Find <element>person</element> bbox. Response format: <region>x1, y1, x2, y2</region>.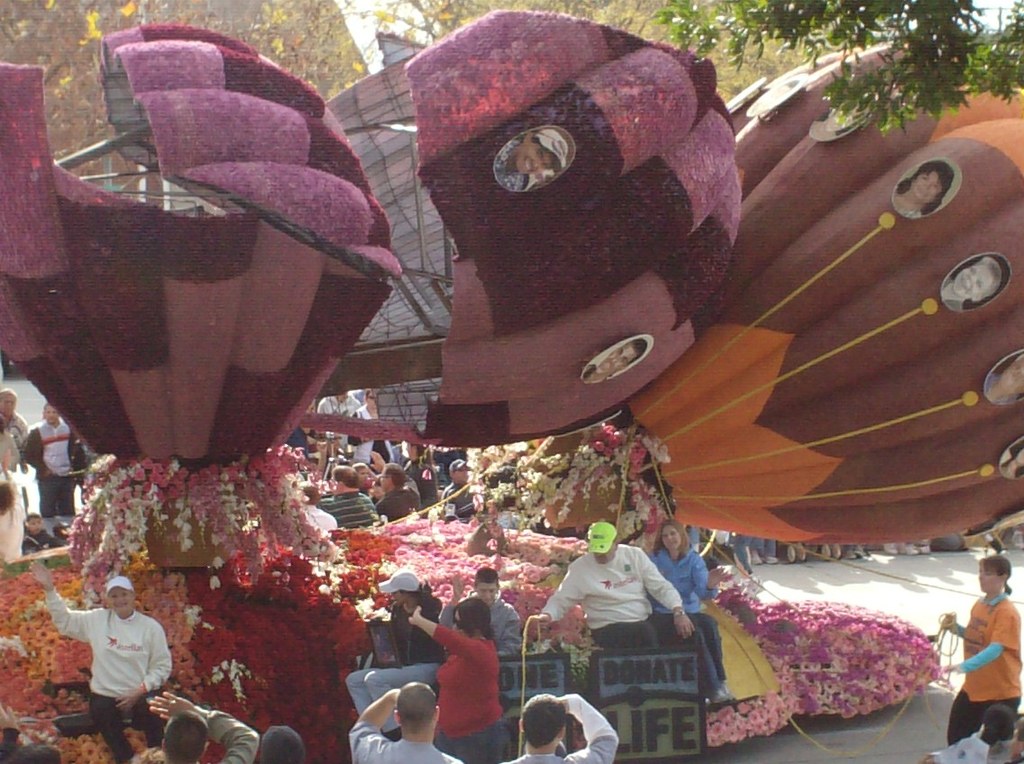
<region>263, 724, 306, 763</region>.
